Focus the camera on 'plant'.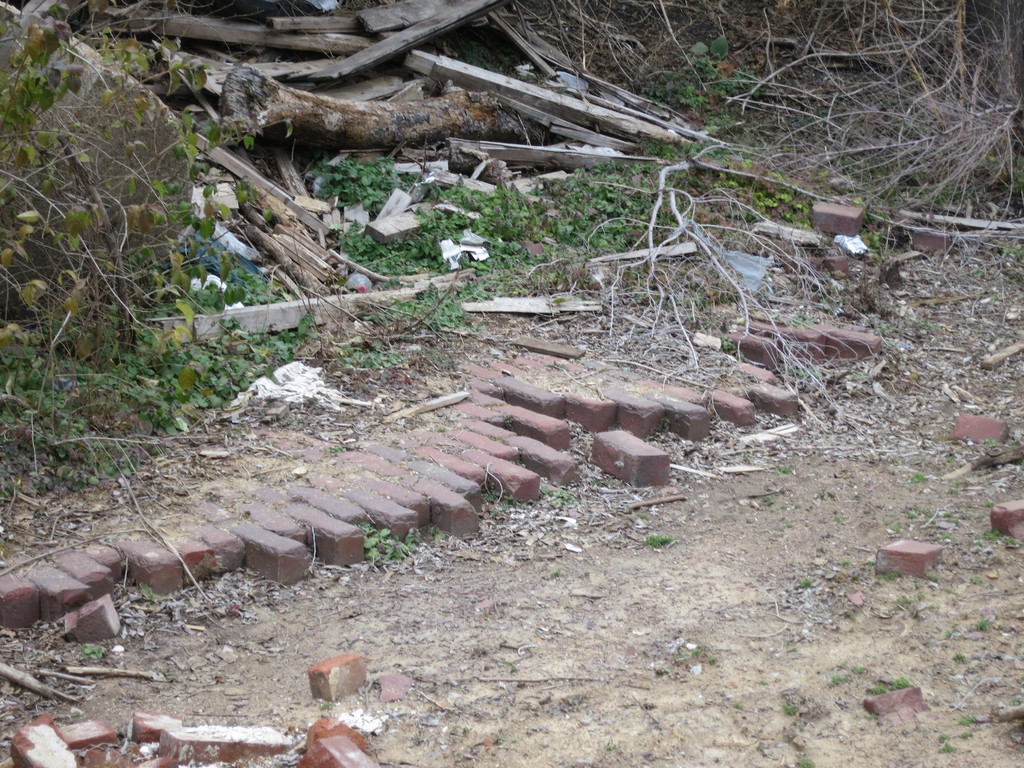
Focus region: (x1=521, y1=0, x2=1023, y2=252).
